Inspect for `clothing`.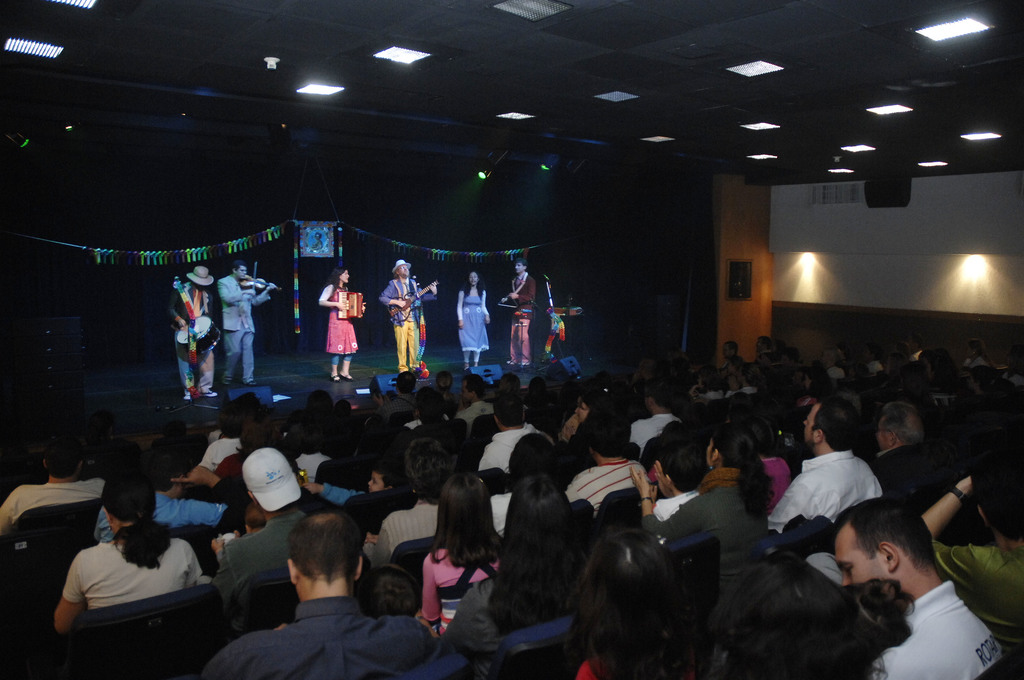
Inspection: 931, 541, 1023, 620.
